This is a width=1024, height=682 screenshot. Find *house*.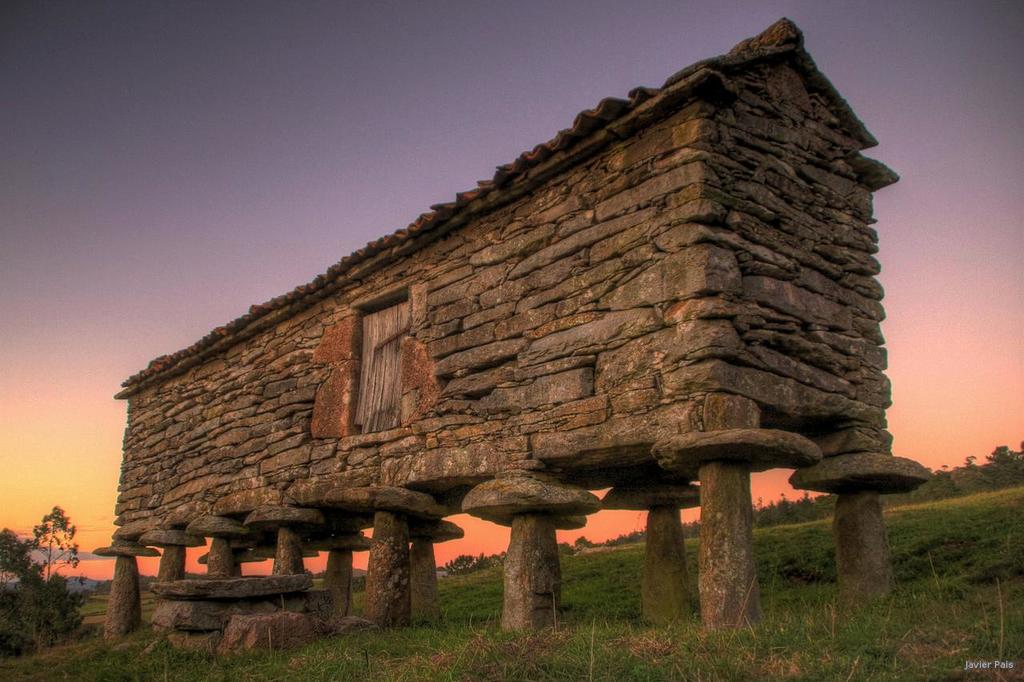
Bounding box: (90, 19, 928, 627).
